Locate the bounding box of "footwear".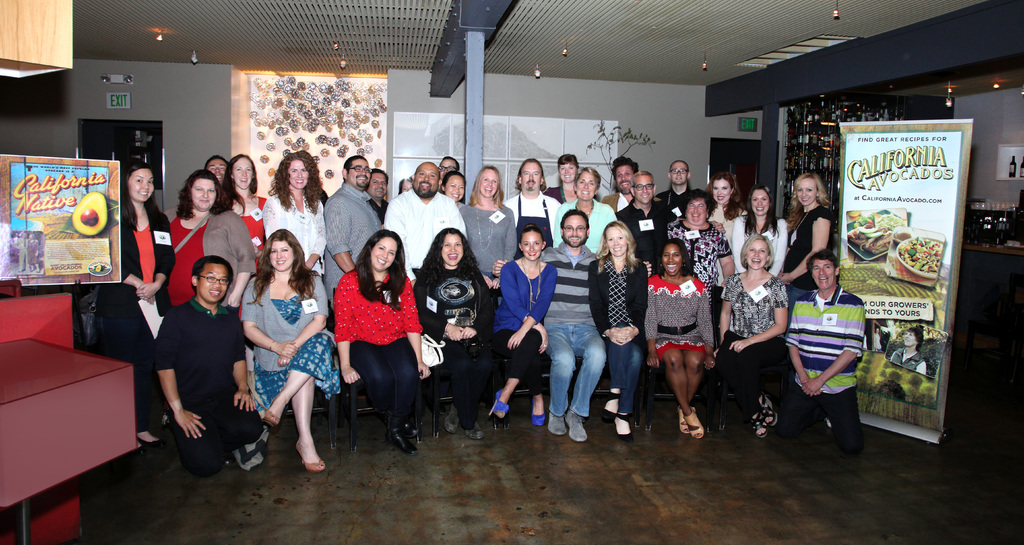
Bounding box: <box>468,423,484,437</box>.
